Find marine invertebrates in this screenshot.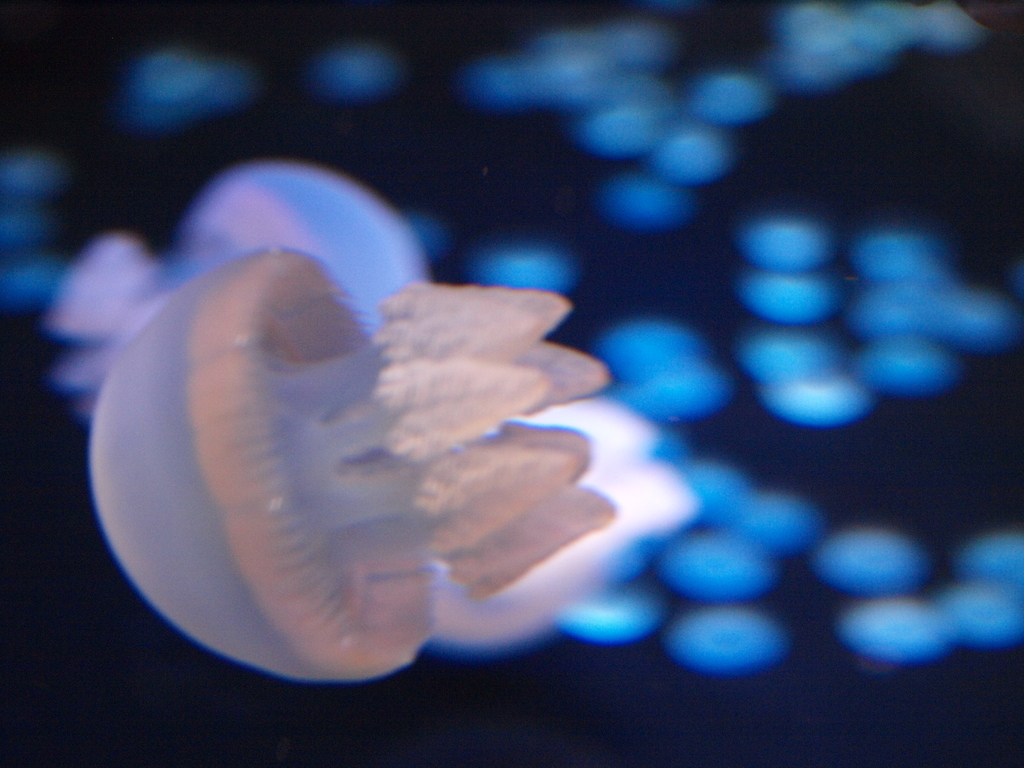
The bounding box for marine invertebrates is 37 154 461 456.
